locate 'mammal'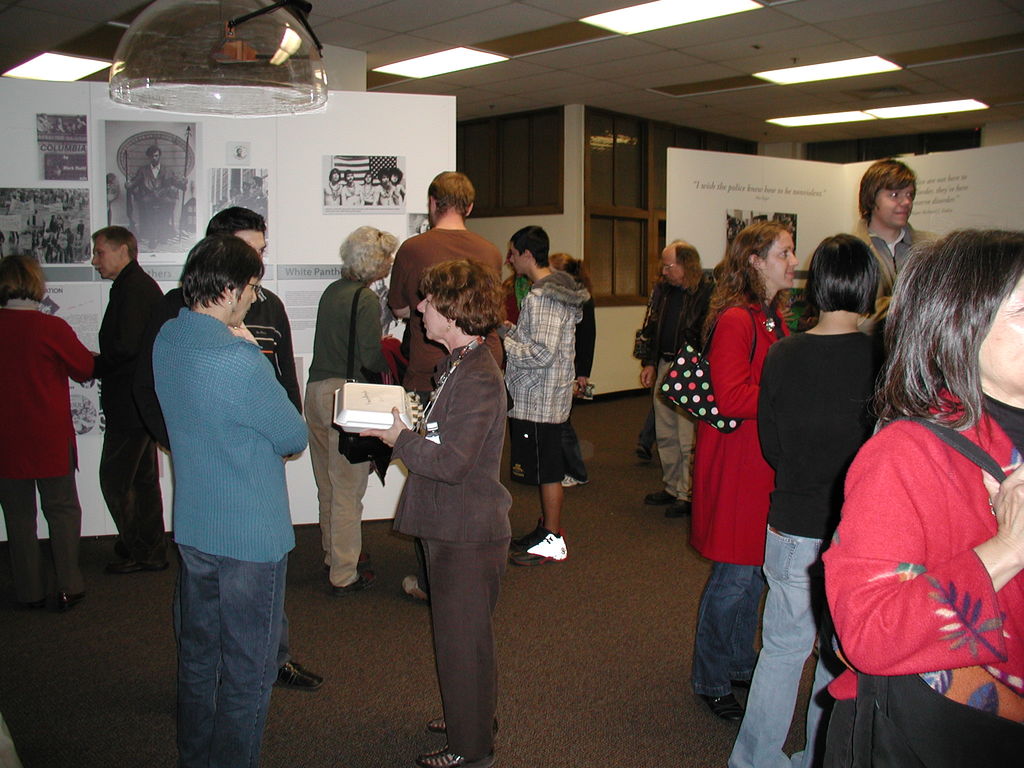
BBox(388, 166, 407, 201)
